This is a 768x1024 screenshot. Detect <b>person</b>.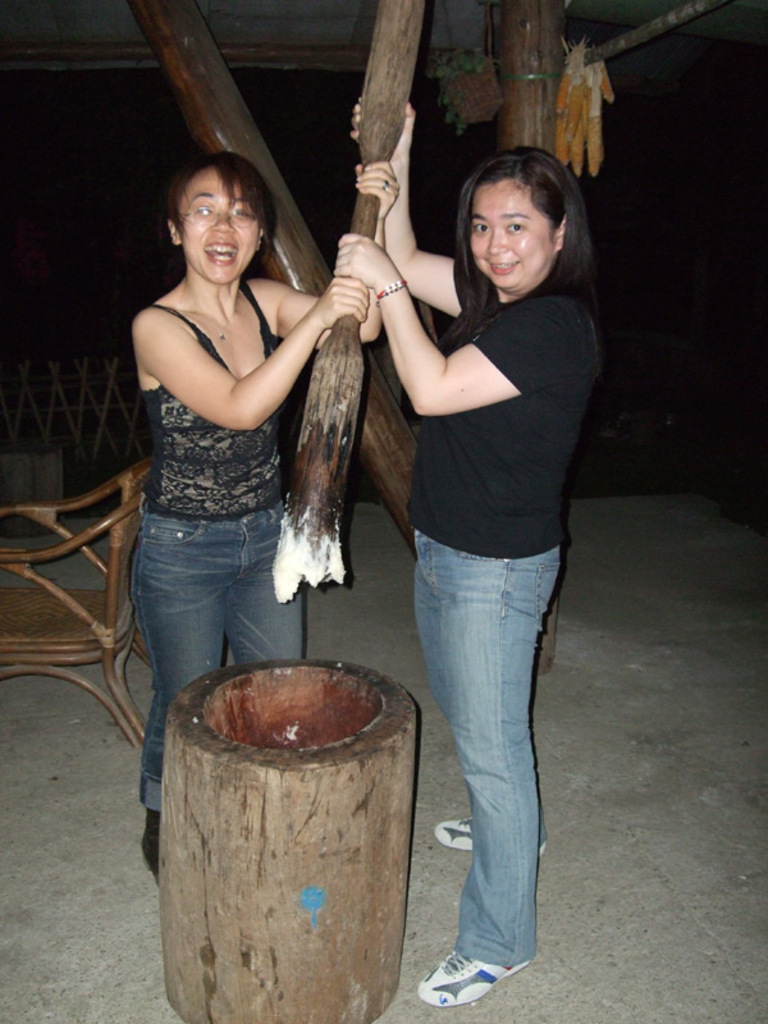
box(344, 109, 604, 1009).
